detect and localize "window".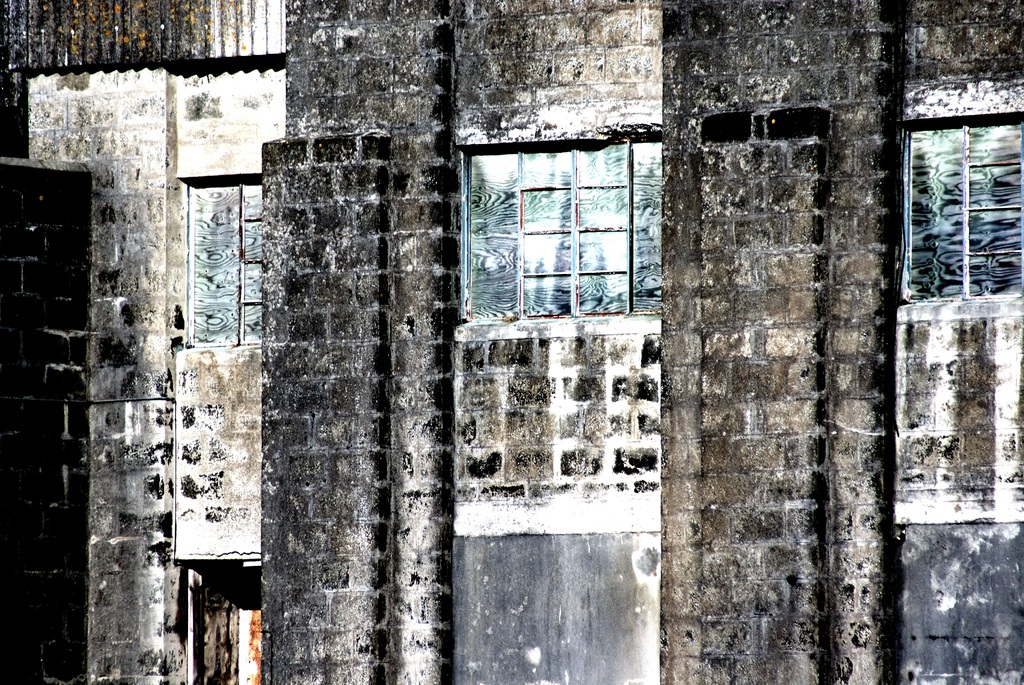
Localized at bbox=[467, 138, 664, 323].
